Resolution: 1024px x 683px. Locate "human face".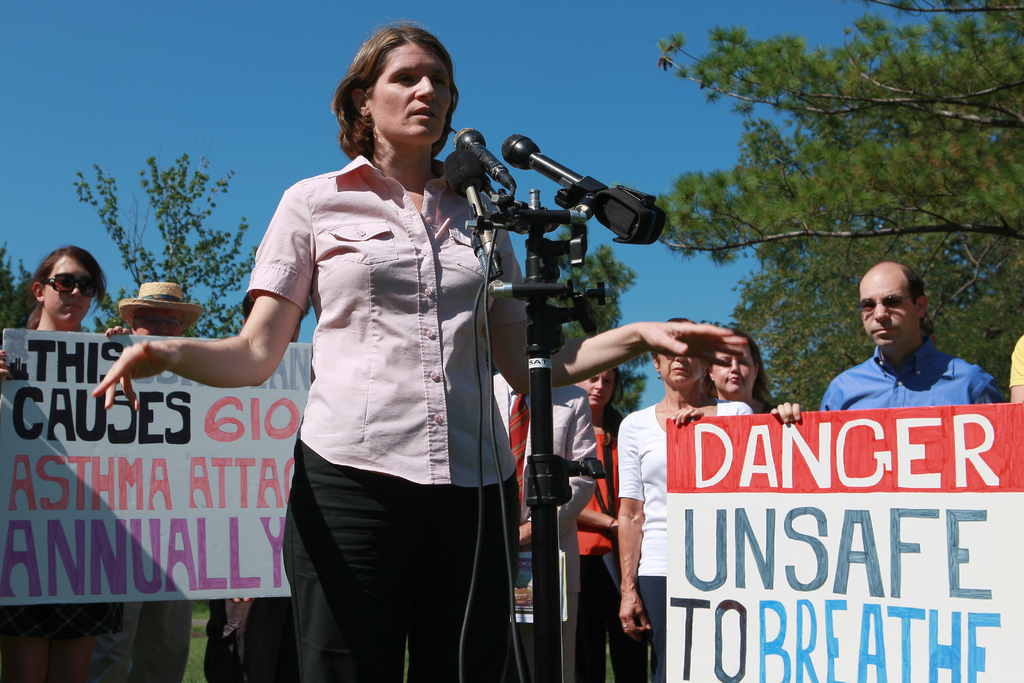
bbox(716, 345, 757, 390).
